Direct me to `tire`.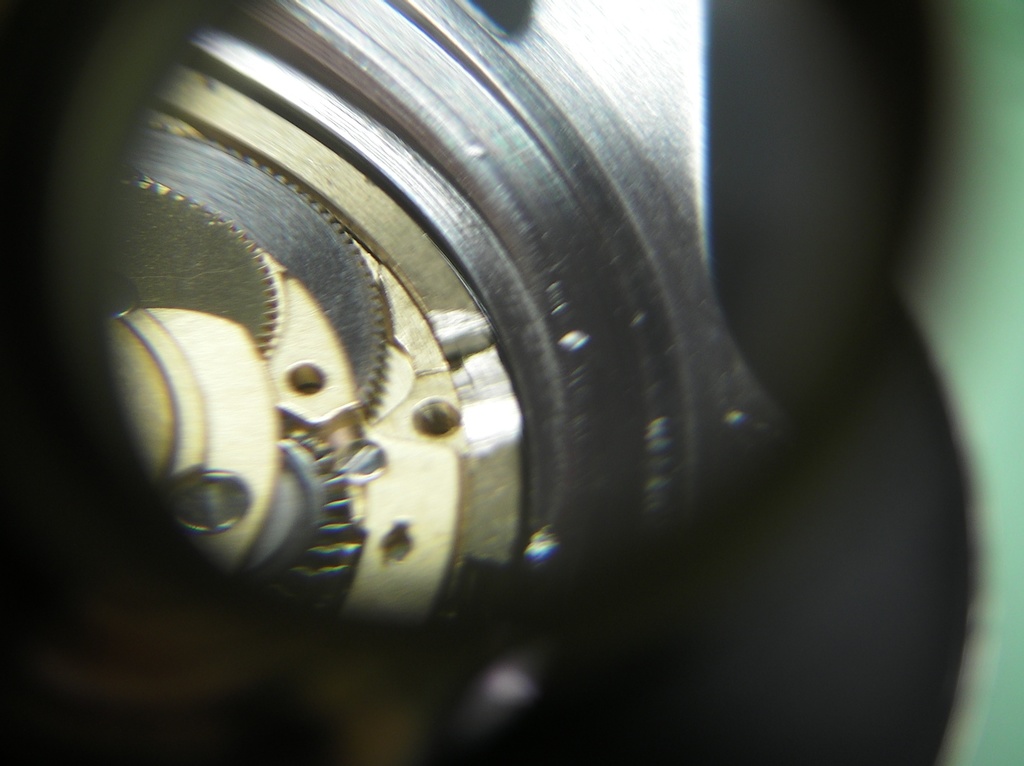
Direction: {"left": 0, "top": 0, "right": 796, "bottom": 765}.
